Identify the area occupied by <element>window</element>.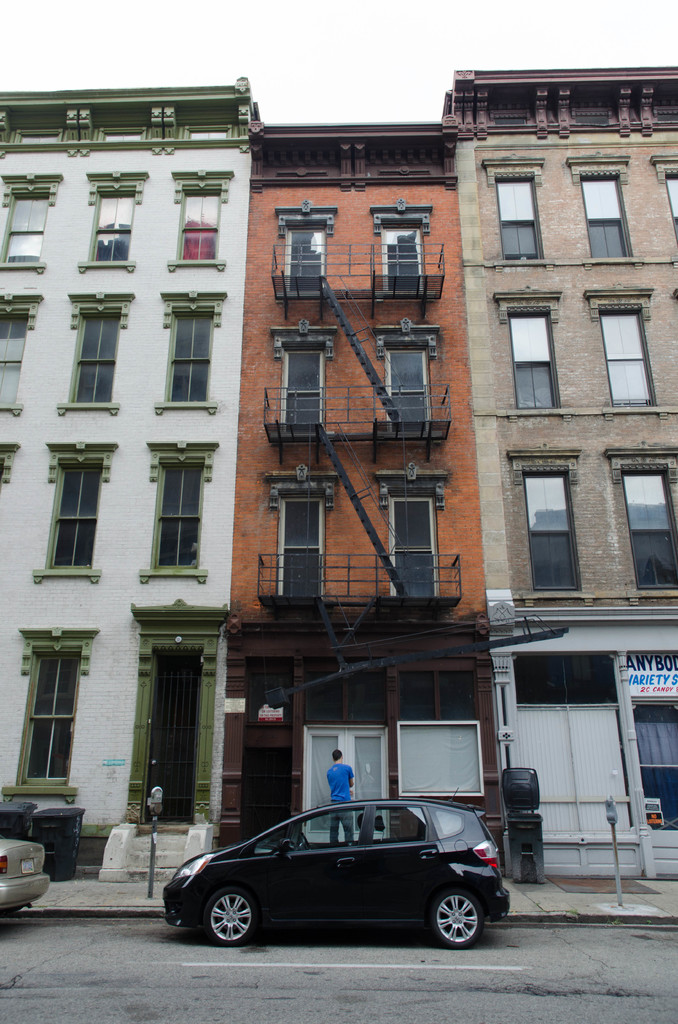
Area: box(181, 185, 224, 265).
